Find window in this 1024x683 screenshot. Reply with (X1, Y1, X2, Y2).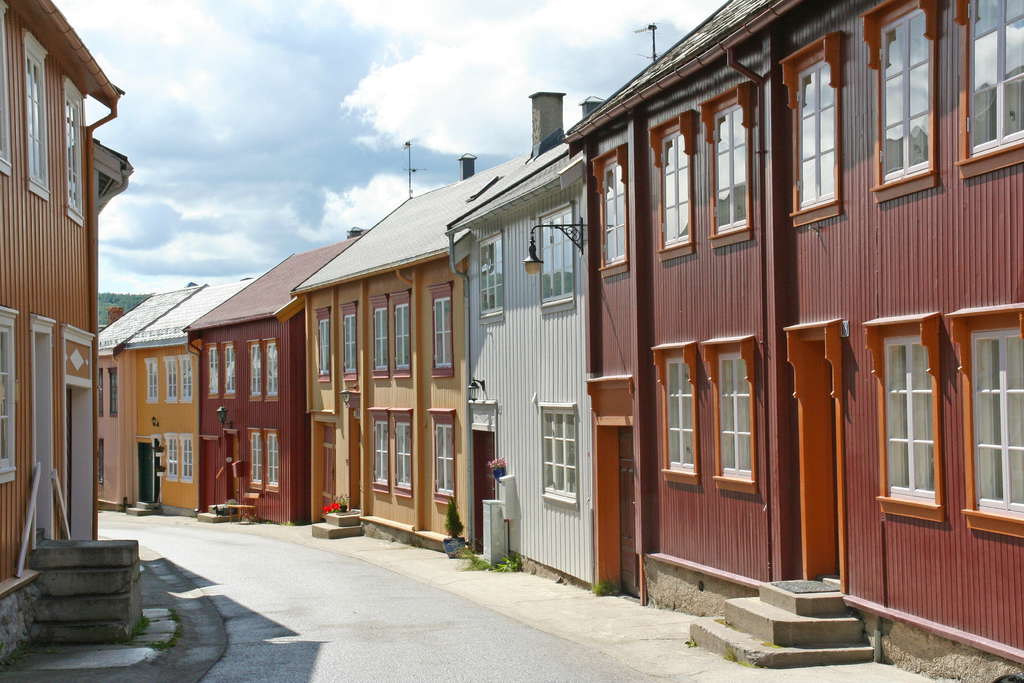
(429, 409, 456, 502).
